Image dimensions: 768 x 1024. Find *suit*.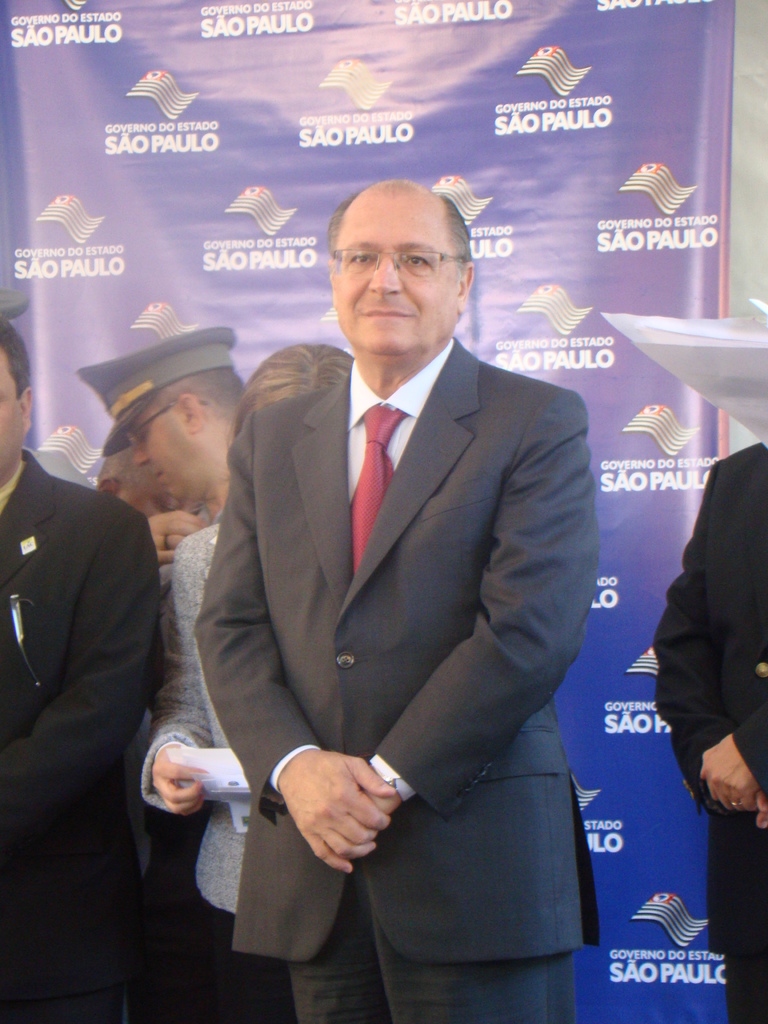
{"left": 0, "top": 452, "right": 163, "bottom": 1023}.
